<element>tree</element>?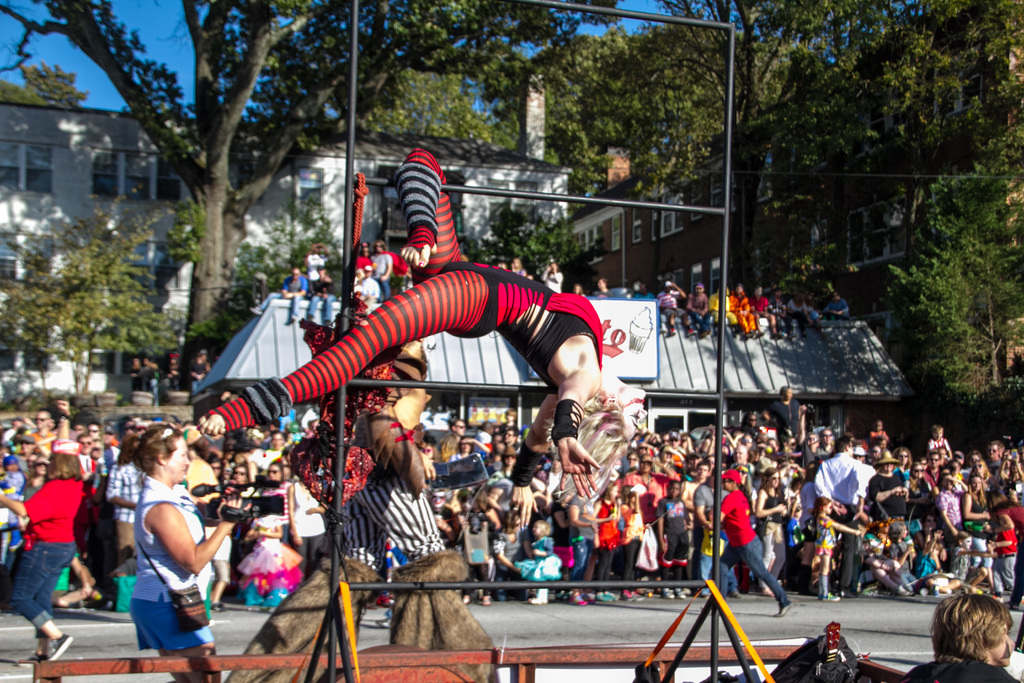
339, 63, 548, 170
